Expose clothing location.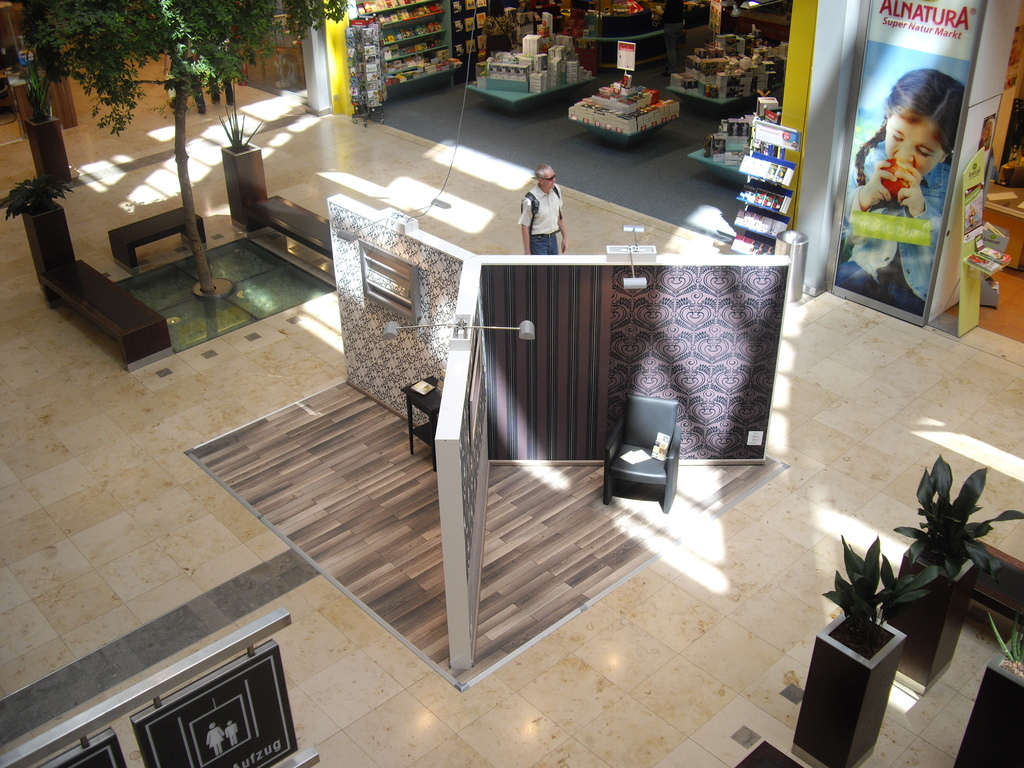
Exposed at [left=506, top=155, right=573, bottom=243].
